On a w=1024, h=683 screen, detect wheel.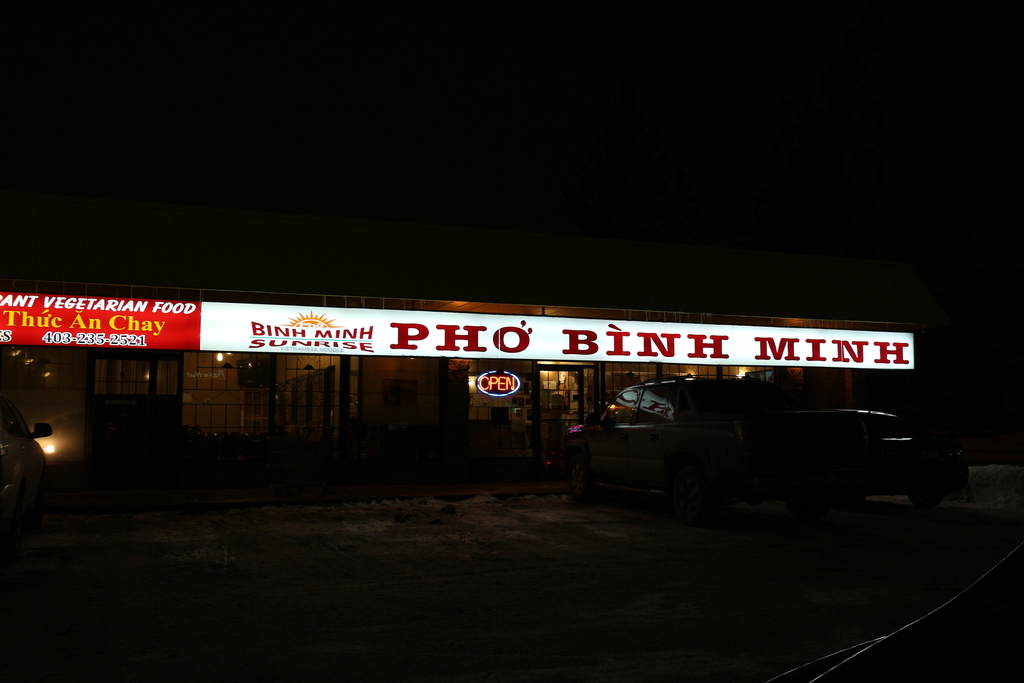
region(559, 452, 590, 502).
